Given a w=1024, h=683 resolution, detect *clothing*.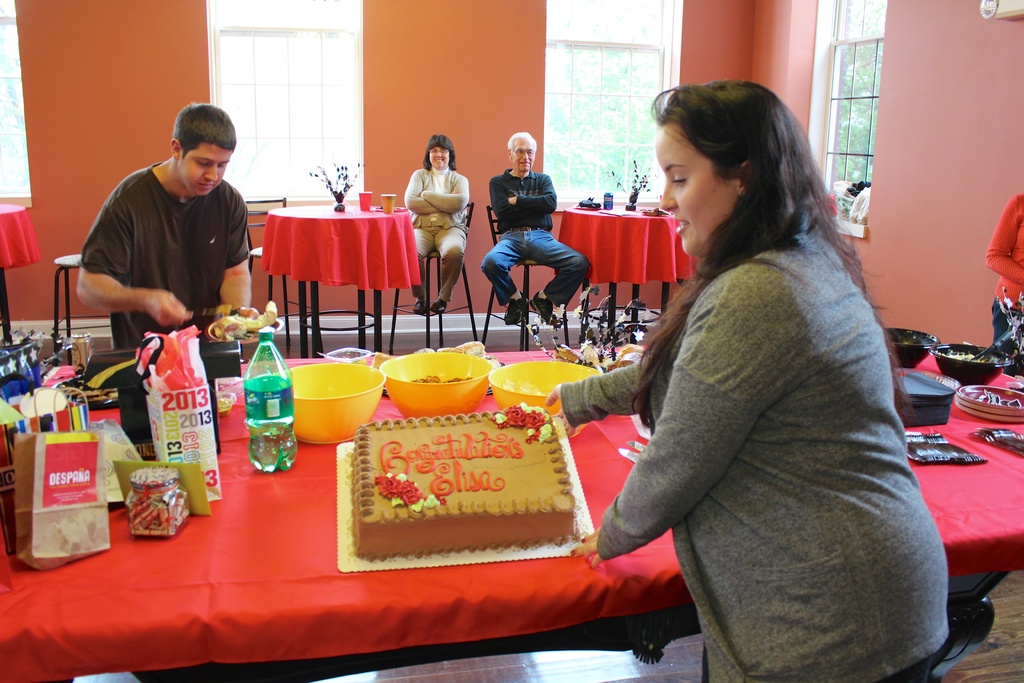
region(490, 171, 554, 235).
